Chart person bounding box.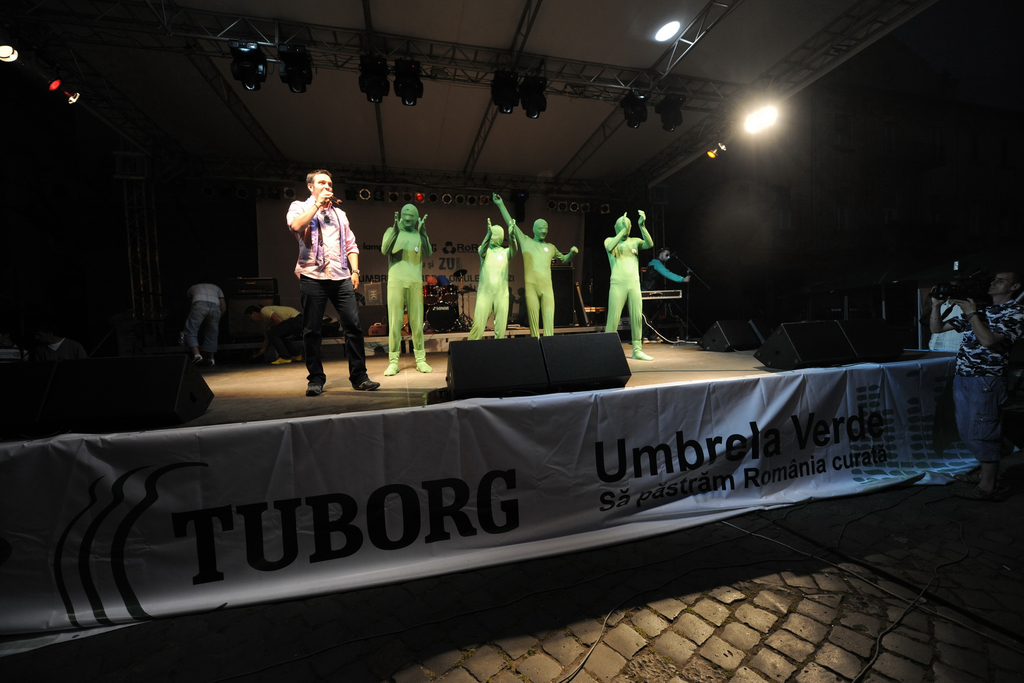
Charted: box(244, 301, 309, 369).
